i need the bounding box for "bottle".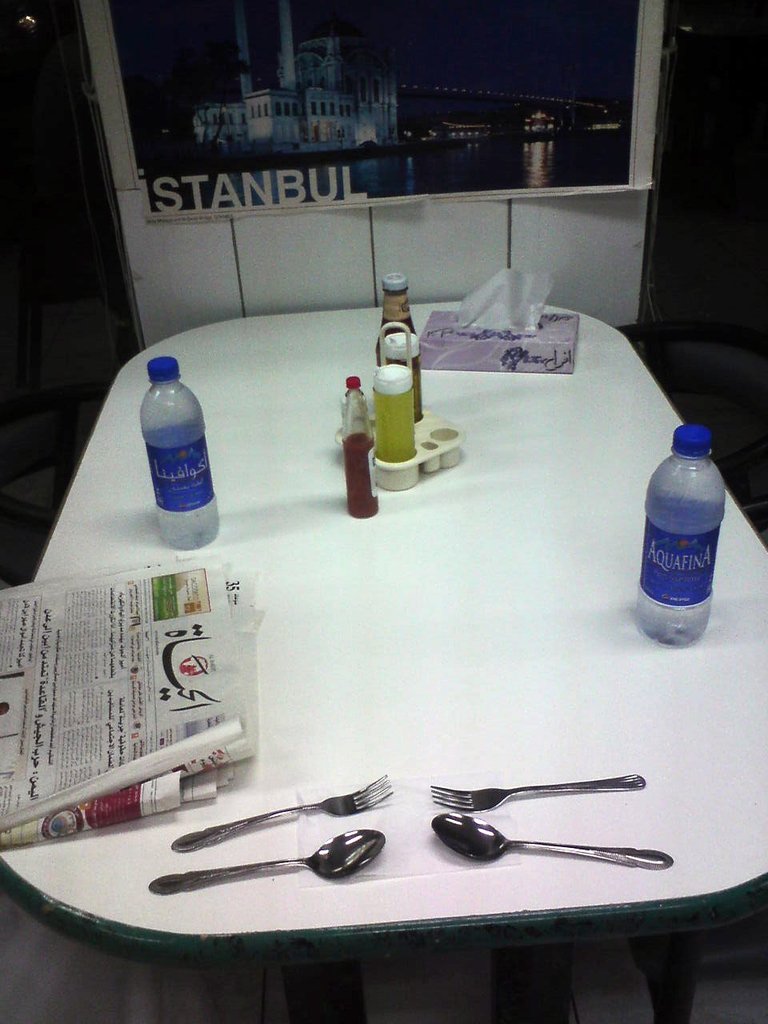
Here it is: box(142, 359, 230, 547).
